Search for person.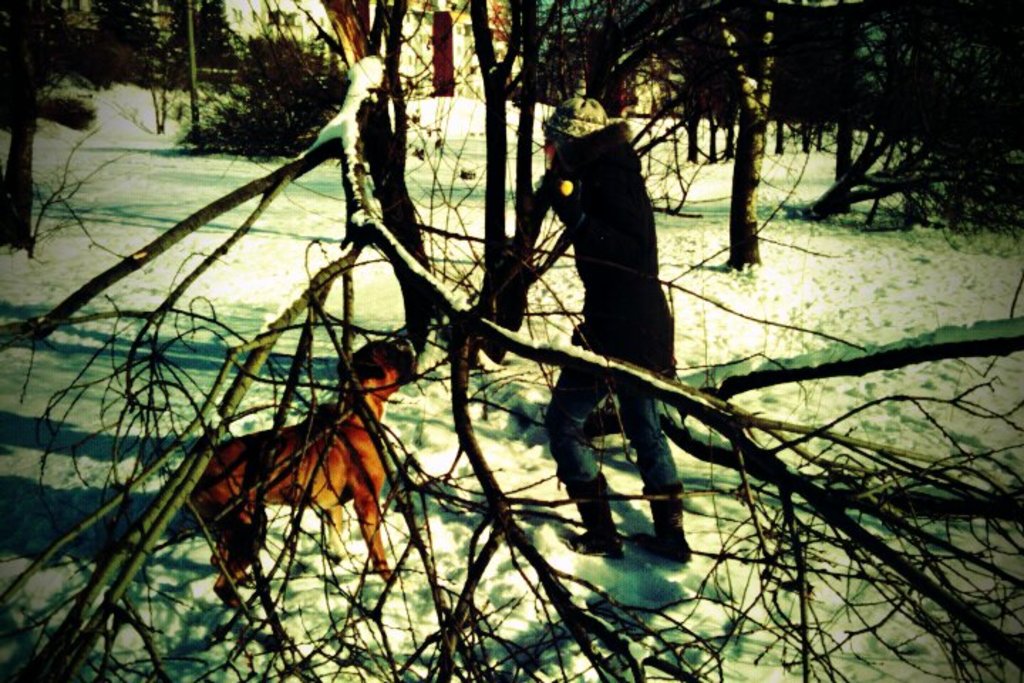
Found at {"x1": 526, "y1": 91, "x2": 693, "y2": 558}.
